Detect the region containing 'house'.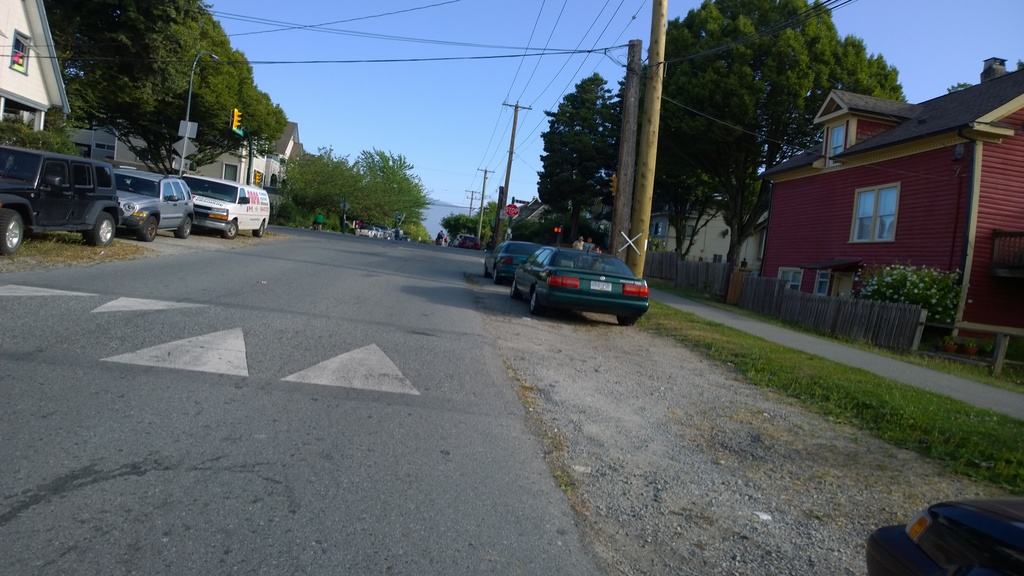
bbox(81, 118, 309, 230).
